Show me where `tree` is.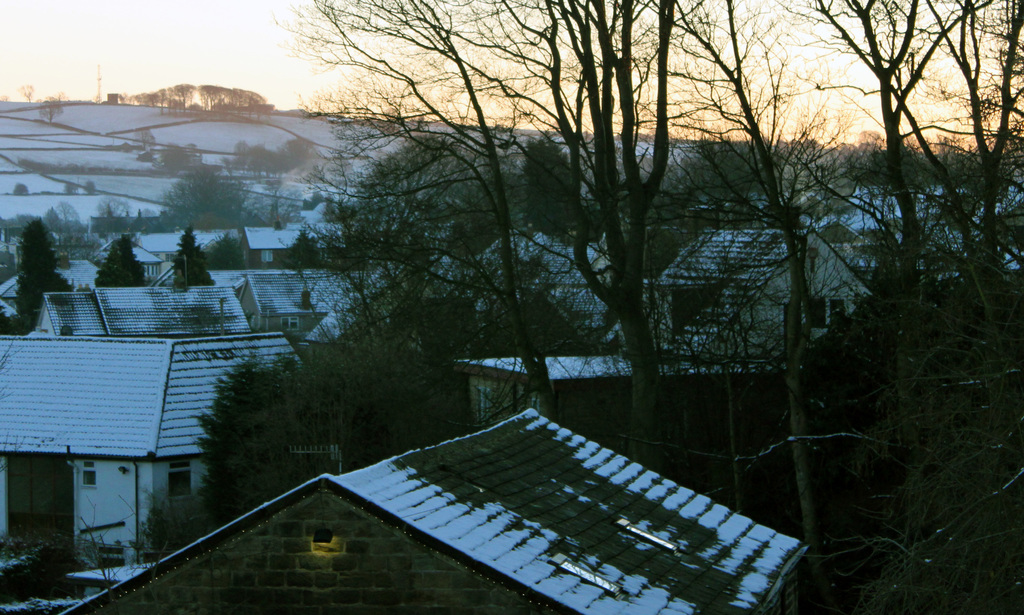
`tree` is at BBox(264, 0, 725, 484).
